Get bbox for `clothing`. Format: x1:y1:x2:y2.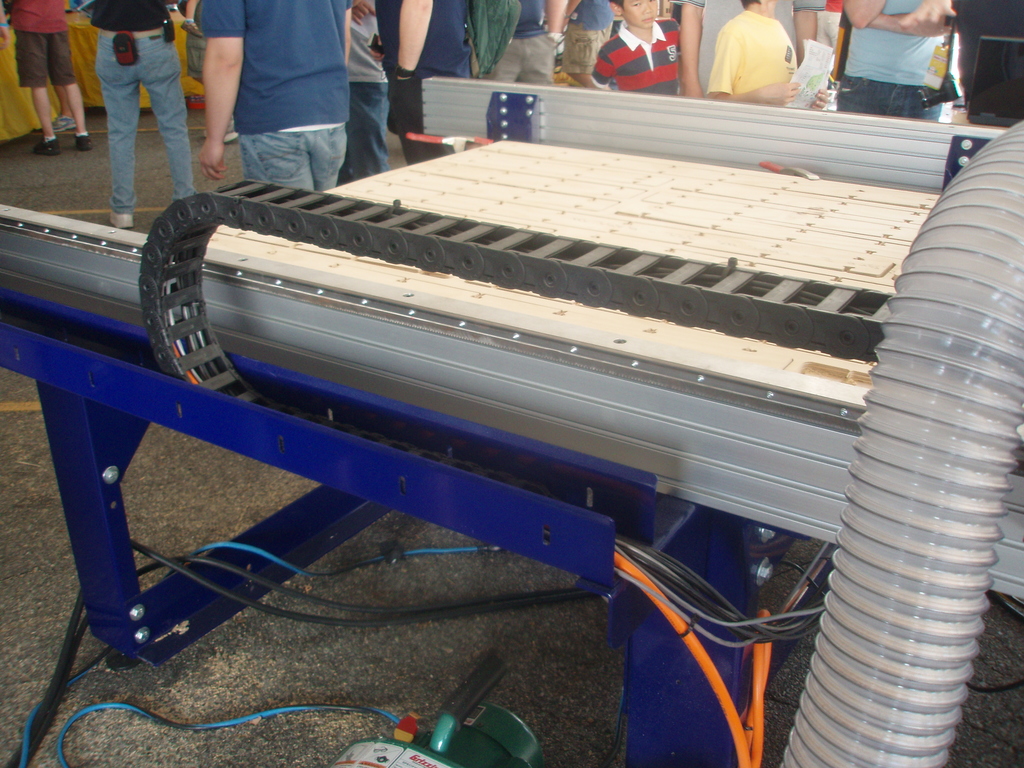
192:0:352:195.
